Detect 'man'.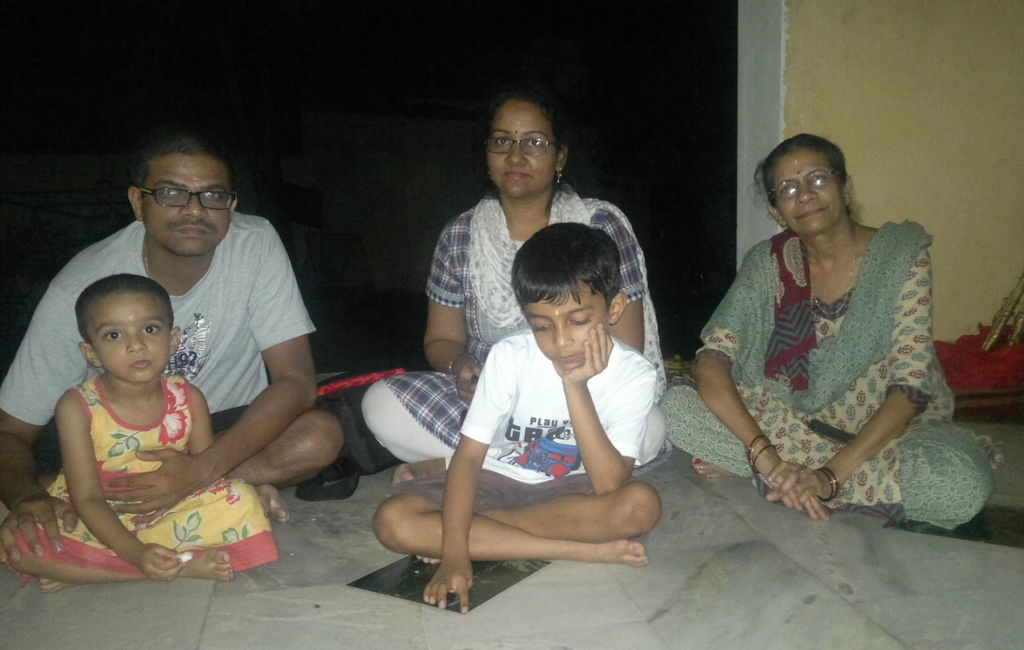
Detected at bbox=[0, 124, 346, 560].
